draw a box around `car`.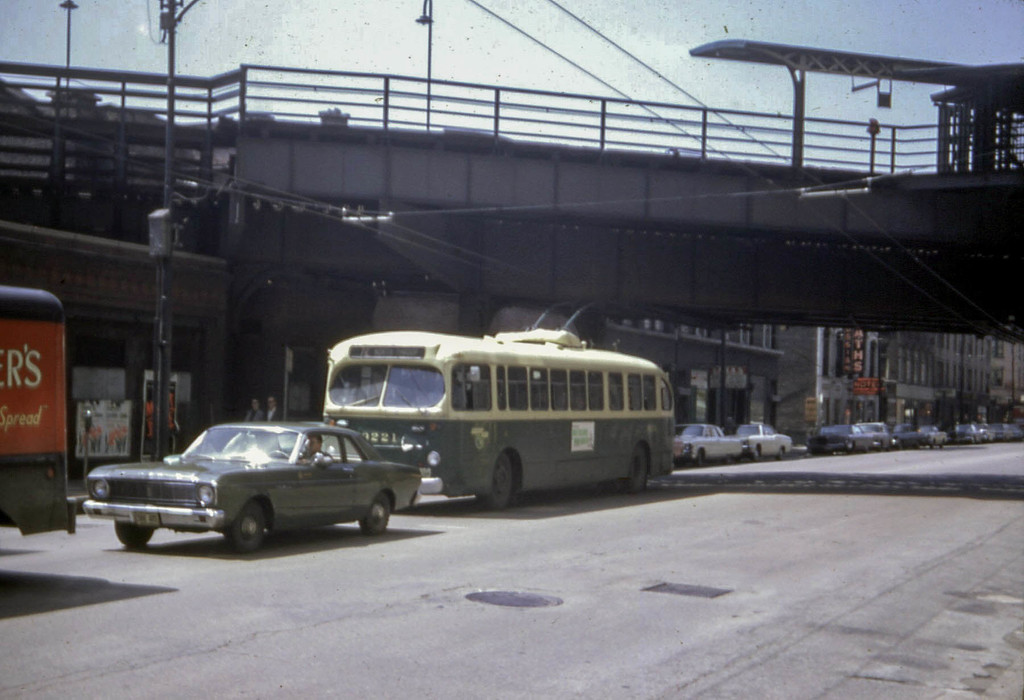
(675,425,744,464).
